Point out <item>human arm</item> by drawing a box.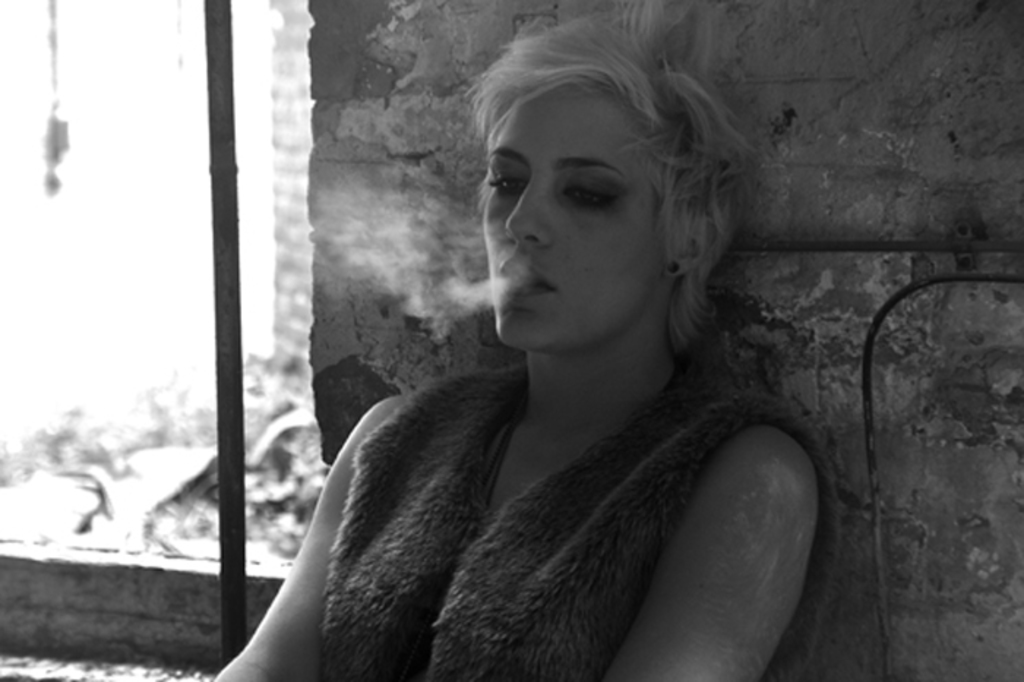
601,426,828,681.
